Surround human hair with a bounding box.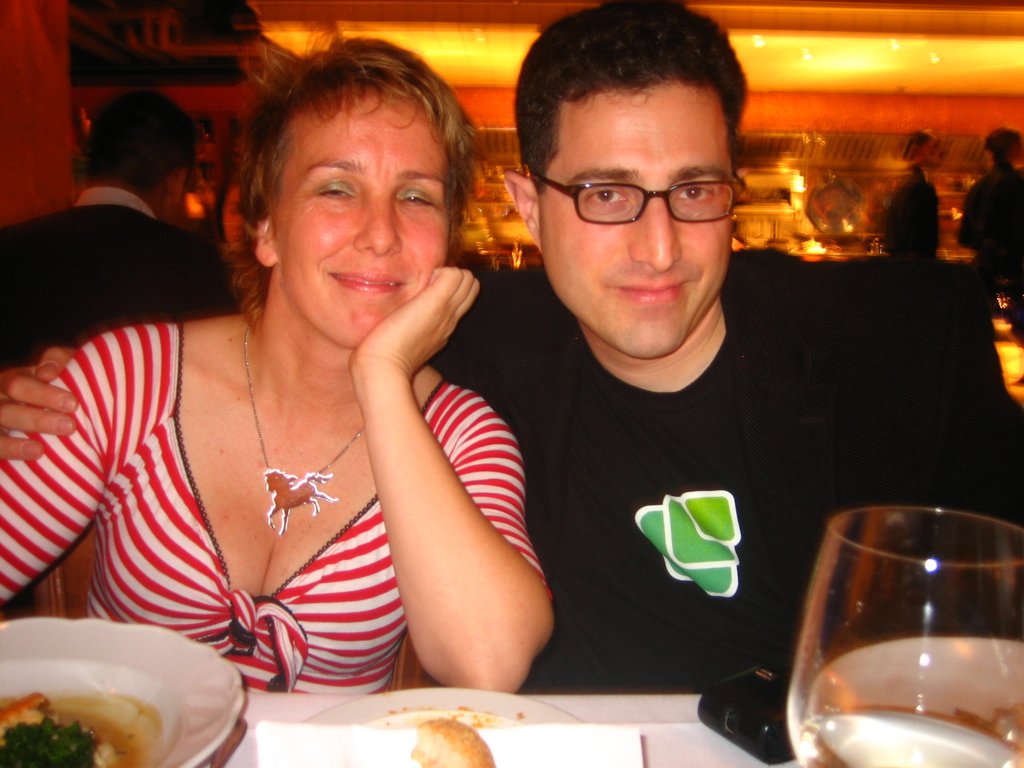
BBox(84, 88, 198, 200).
